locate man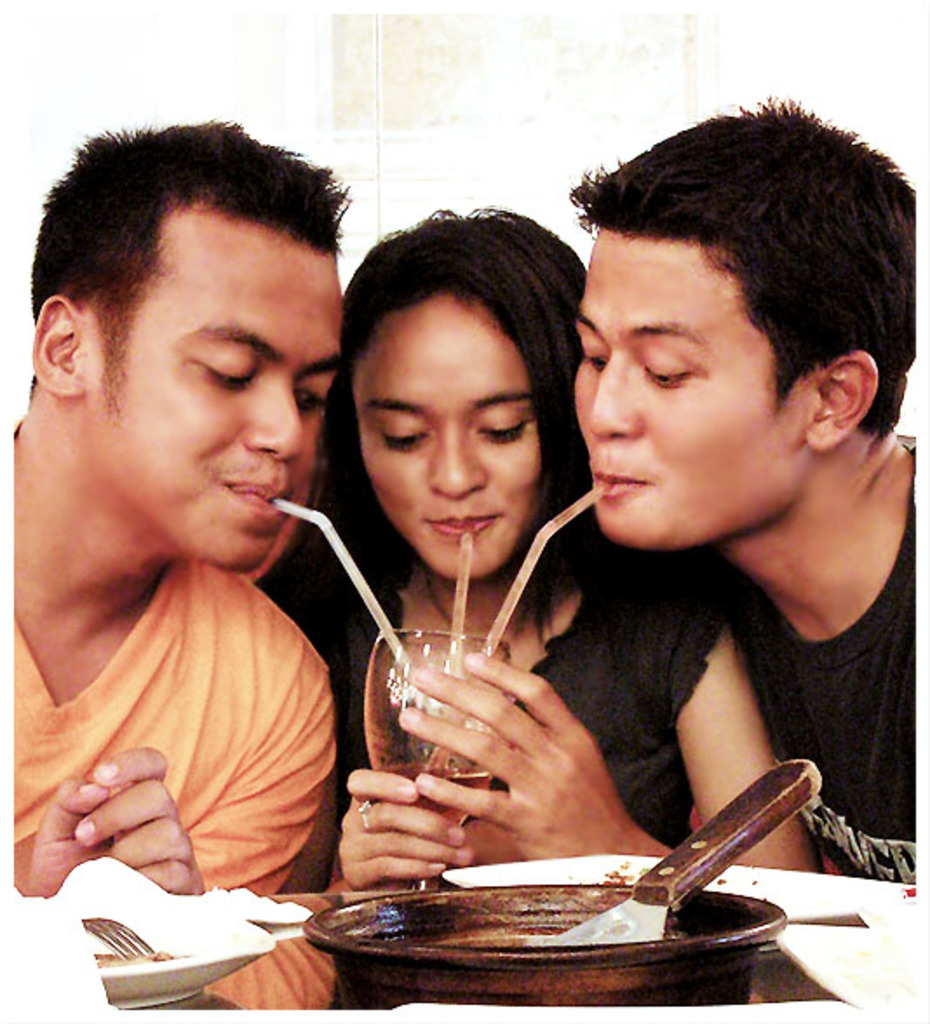
(x1=0, y1=152, x2=387, y2=937)
